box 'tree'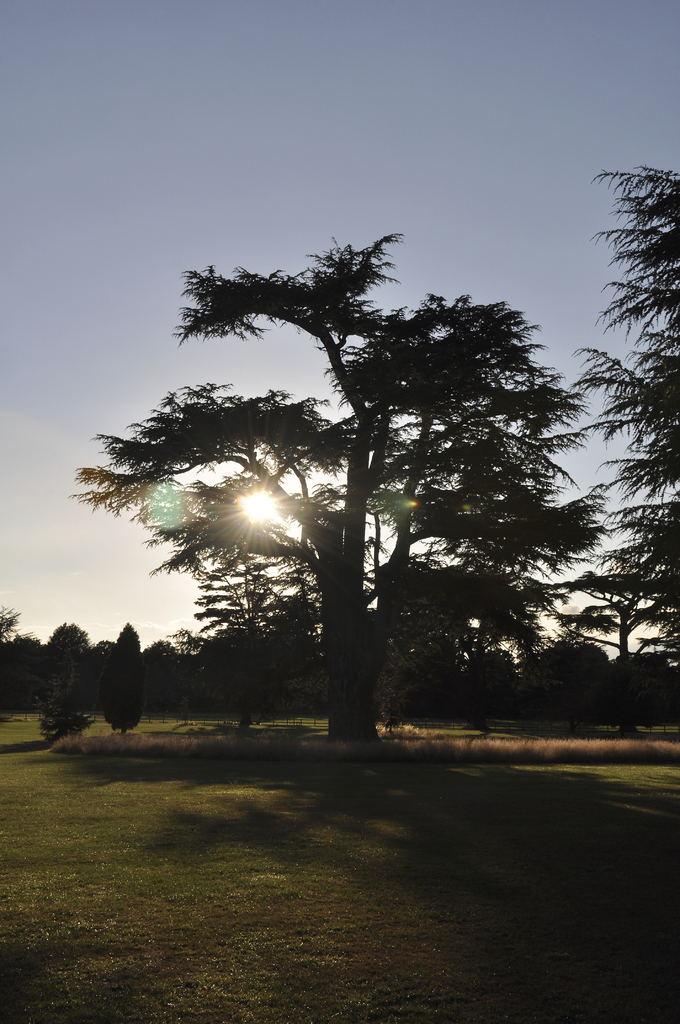
left=101, top=609, right=147, bottom=739
